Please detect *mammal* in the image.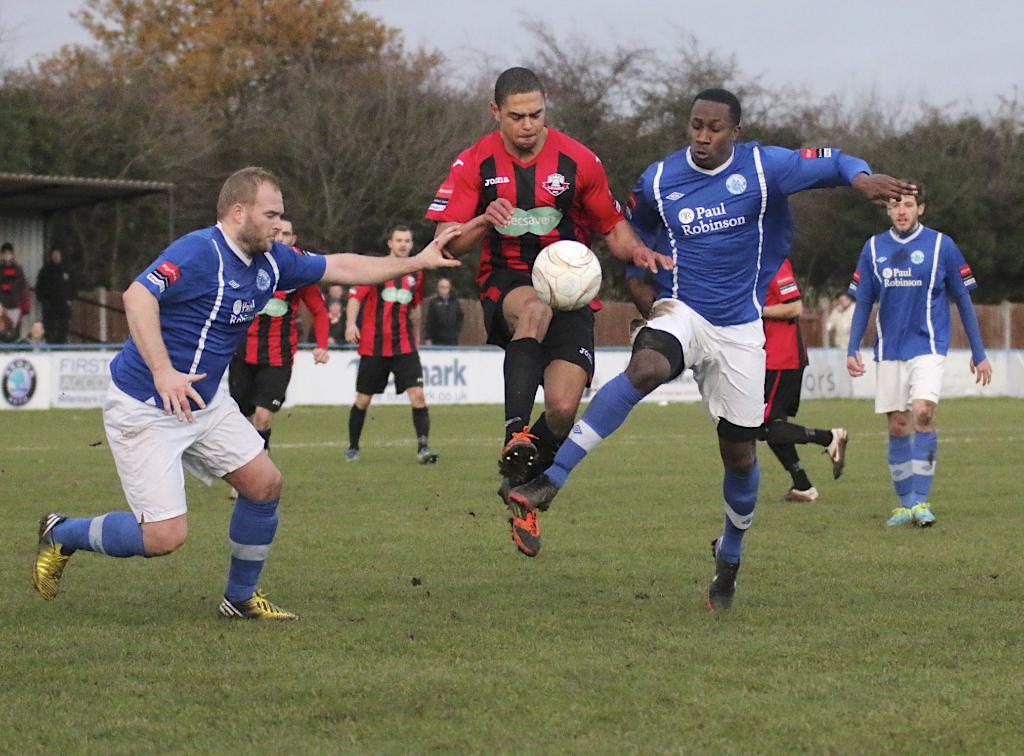
225,208,335,488.
